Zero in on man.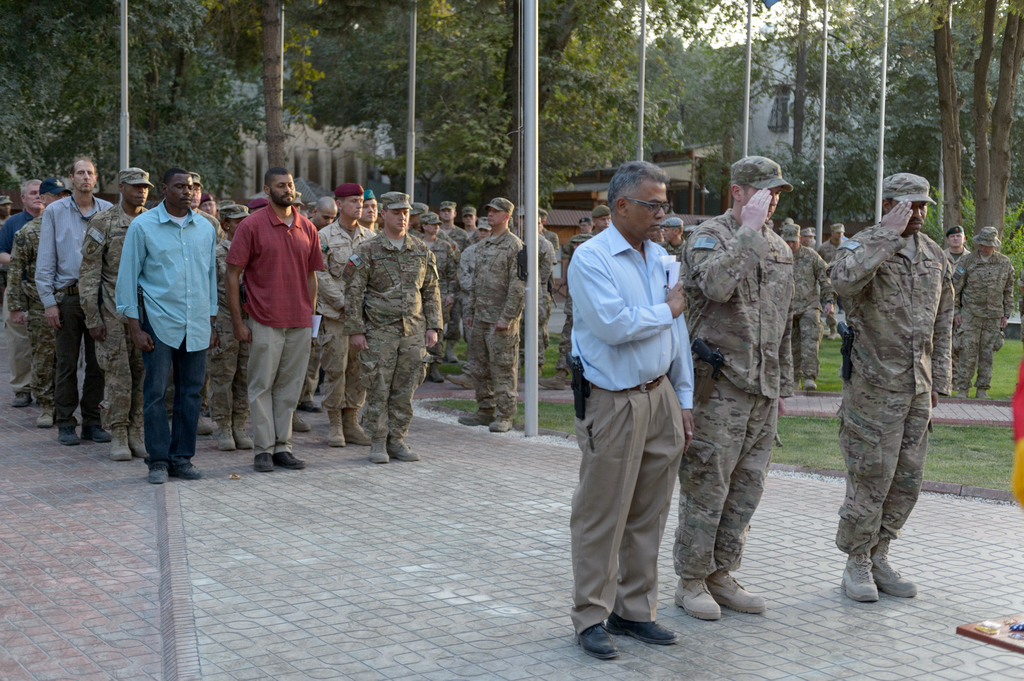
Zeroed in: 680,156,795,621.
